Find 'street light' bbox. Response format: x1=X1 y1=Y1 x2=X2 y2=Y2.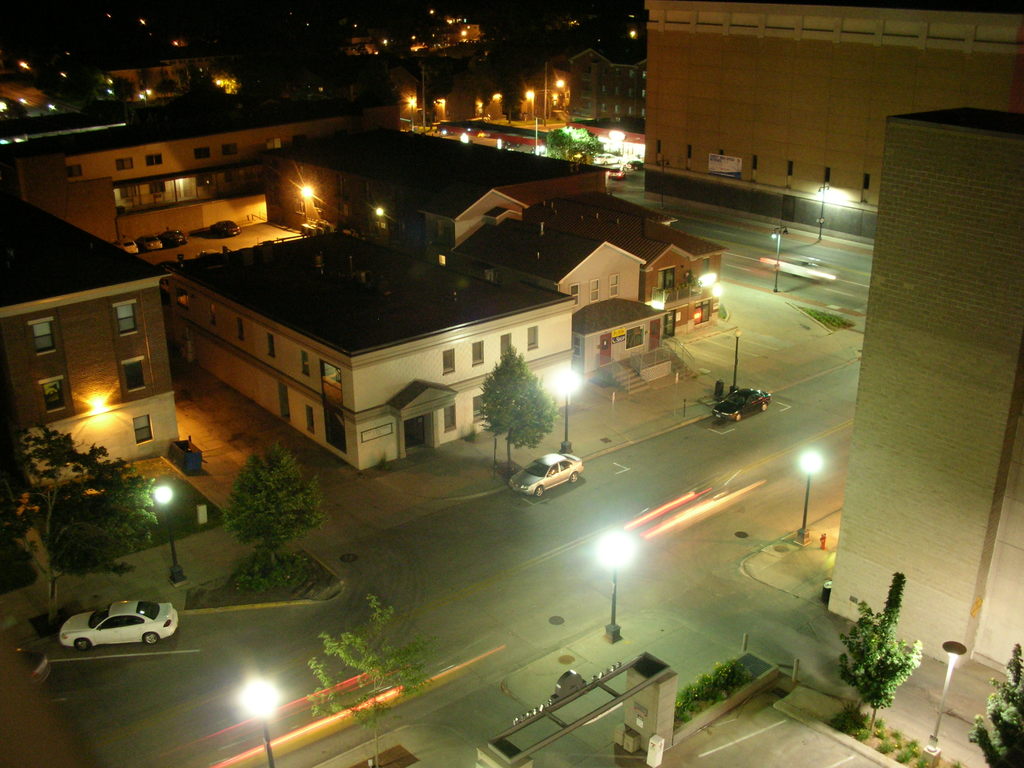
x1=733 y1=324 x2=748 y2=388.
